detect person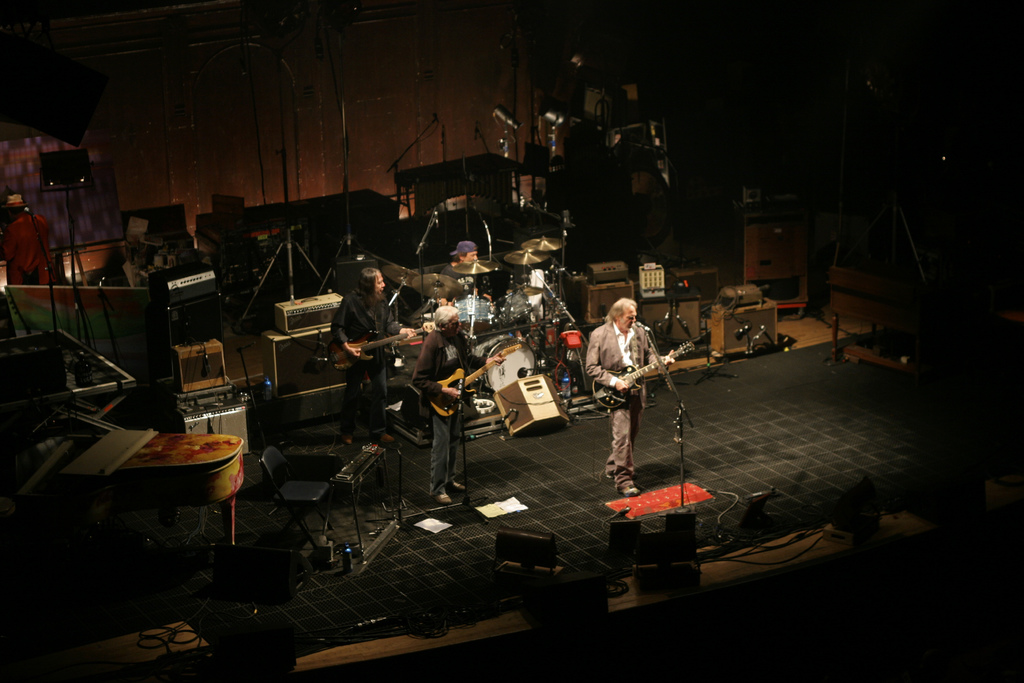
detection(5, 188, 52, 283)
